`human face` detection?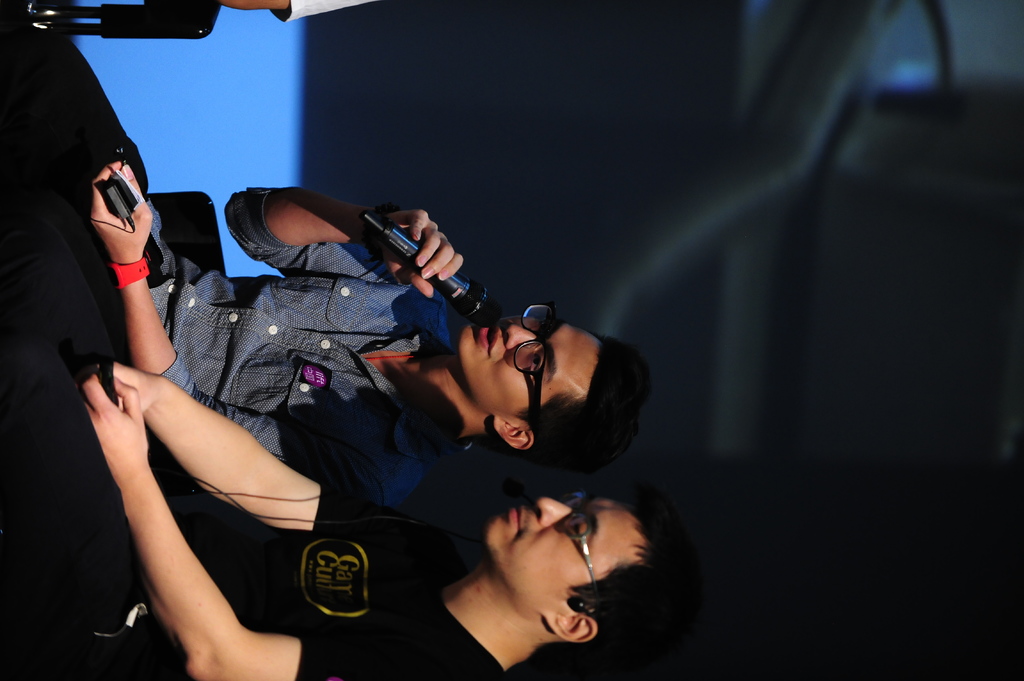
[left=458, top=301, right=596, bottom=423]
